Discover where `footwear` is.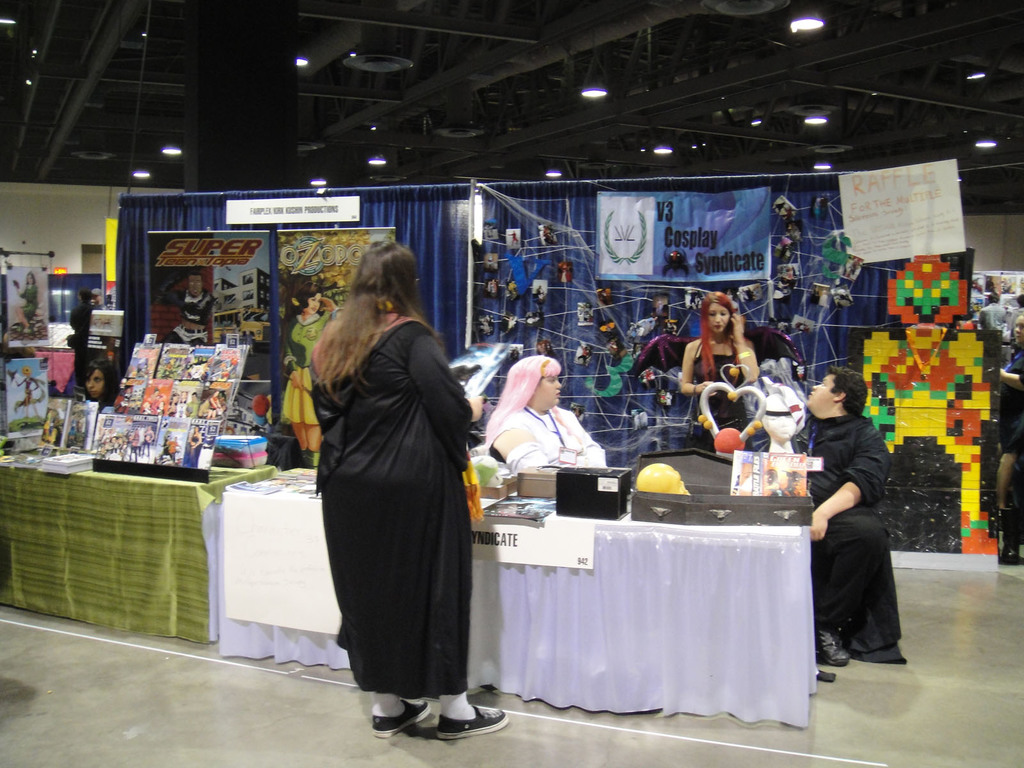
Discovered at (x1=435, y1=703, x2=511, y2=743).
